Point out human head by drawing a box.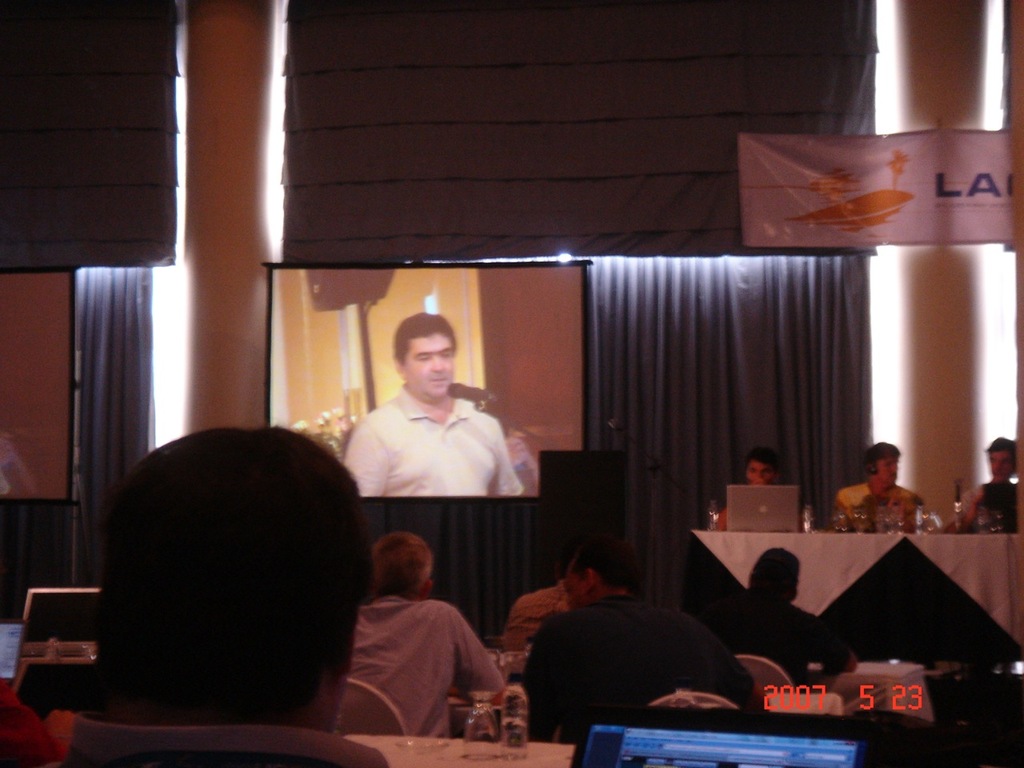
left=750, top=546, right=800, bottom=604.
